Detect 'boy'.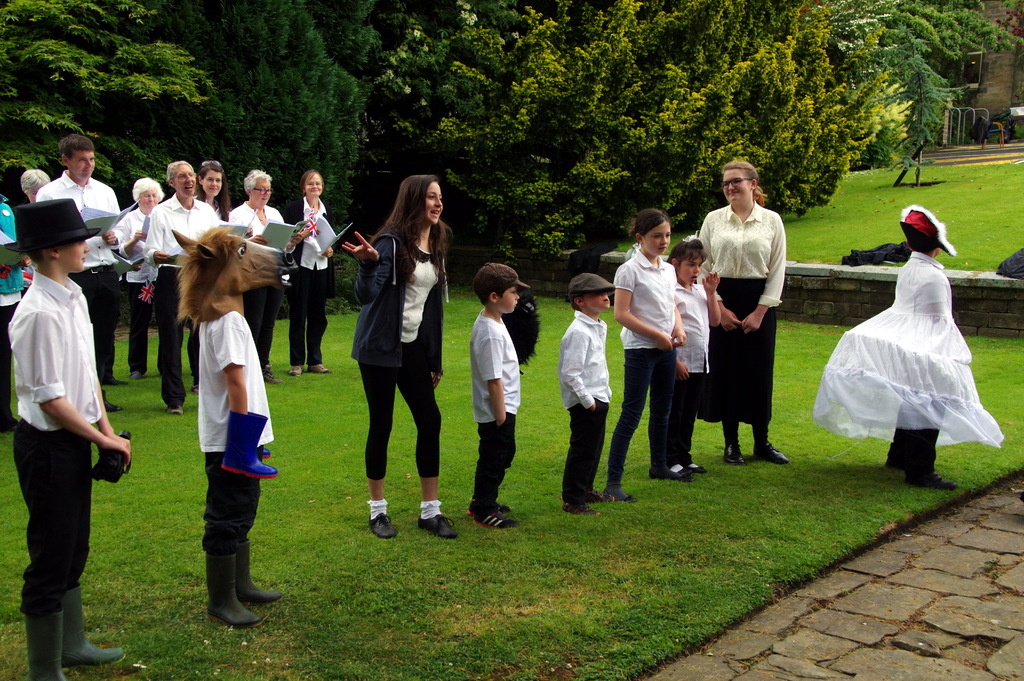
Detected at BBox(560, 268, 611, 515).
